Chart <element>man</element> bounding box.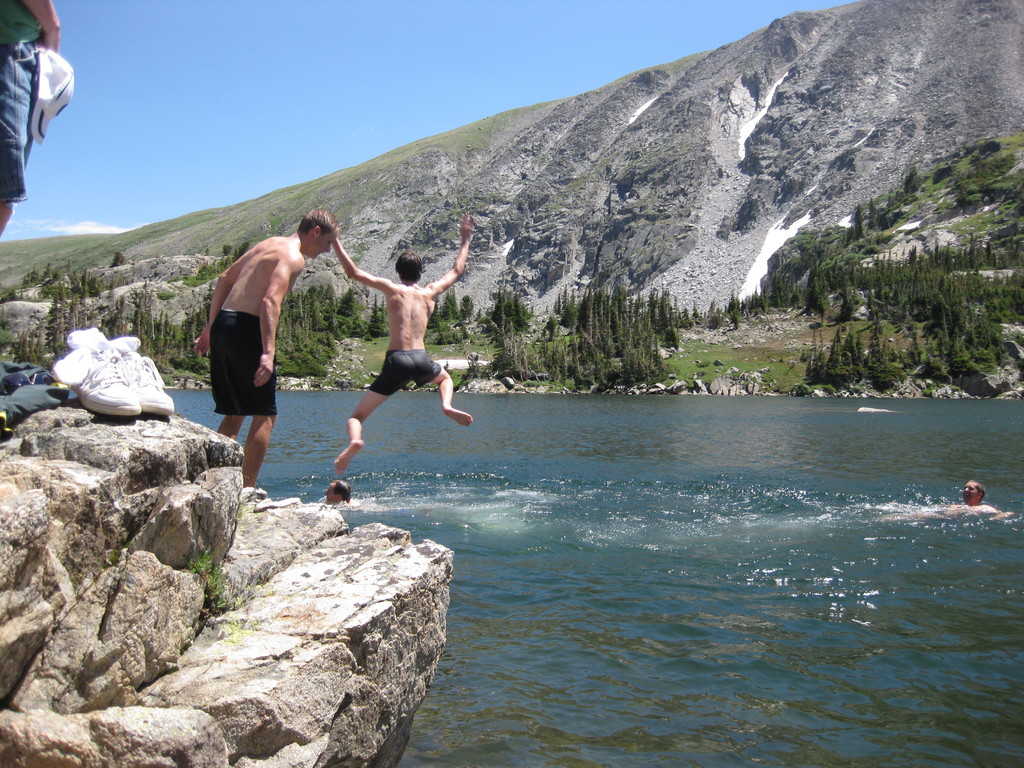
Charted: 332 208 473 468.
